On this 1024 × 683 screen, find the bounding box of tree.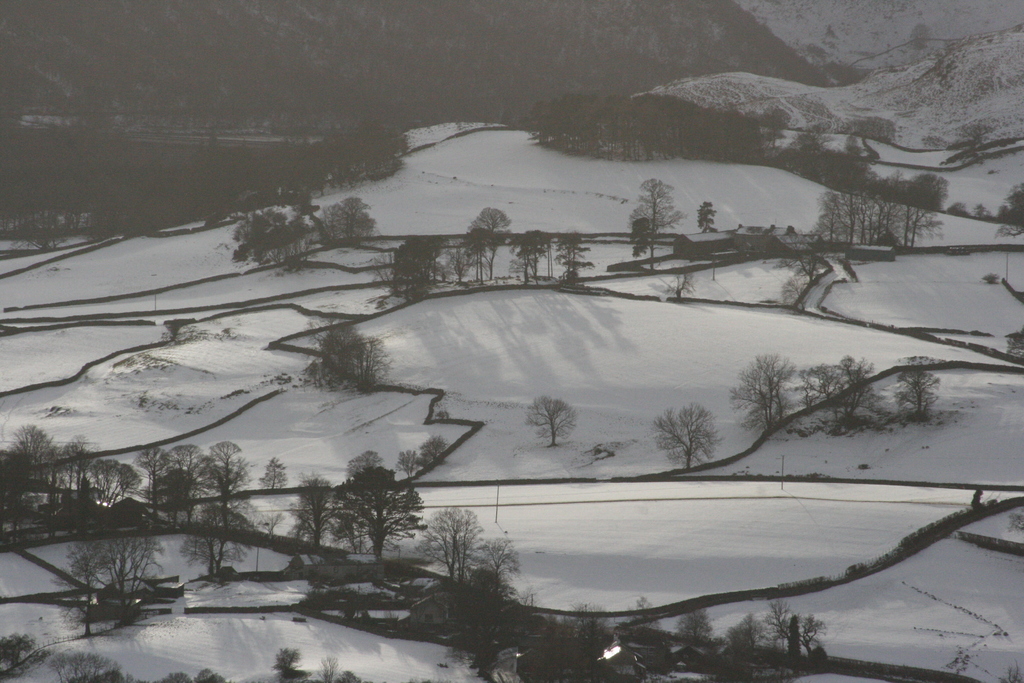
Bounding box: left=526, top=398, right=577, bottom=447.
